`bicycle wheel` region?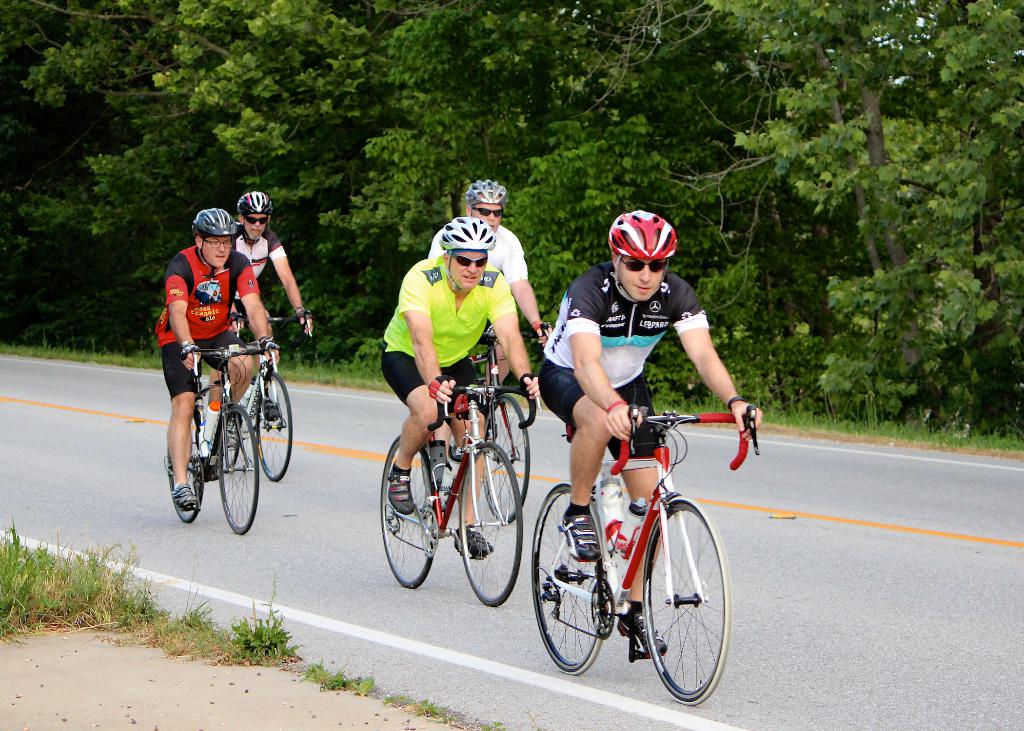
{"x1": 379, "y1": 435, "x2": 435, "y2": 586}
